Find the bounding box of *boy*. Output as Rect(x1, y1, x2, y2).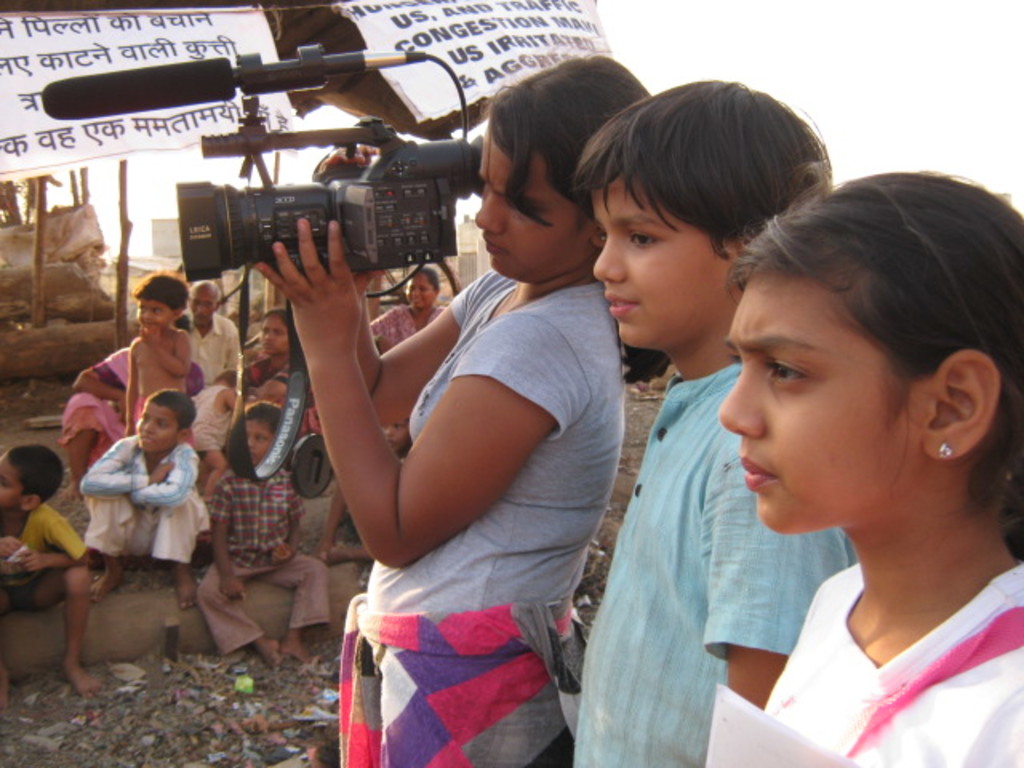
Rect(568, 75, 834, 766).
